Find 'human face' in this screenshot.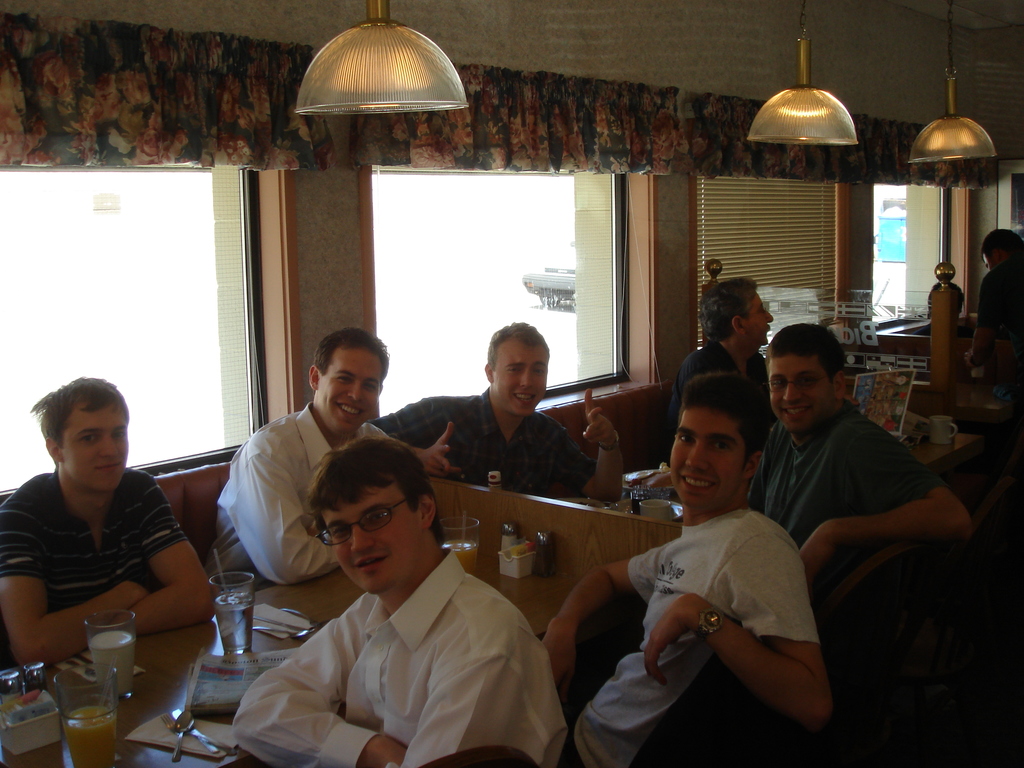
The bounding box for 'human face' is [x1=765, y1=340, x2=831, y2=431].
